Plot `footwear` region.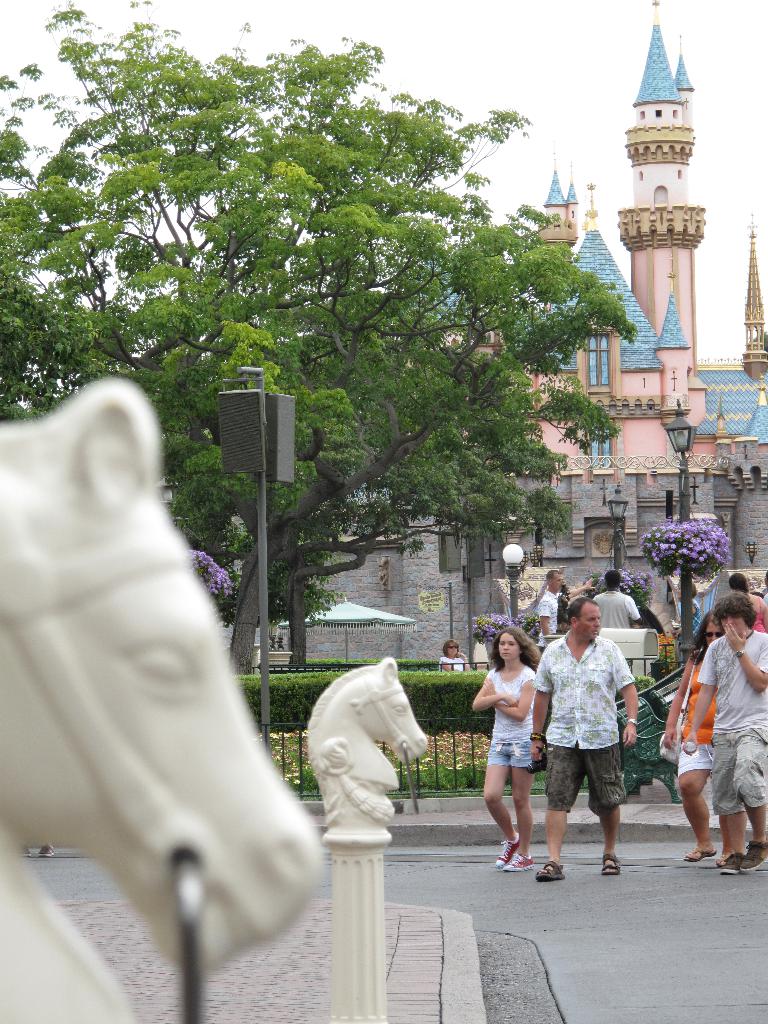
Plotted at <region>742, 837, 767, 870</region>.
